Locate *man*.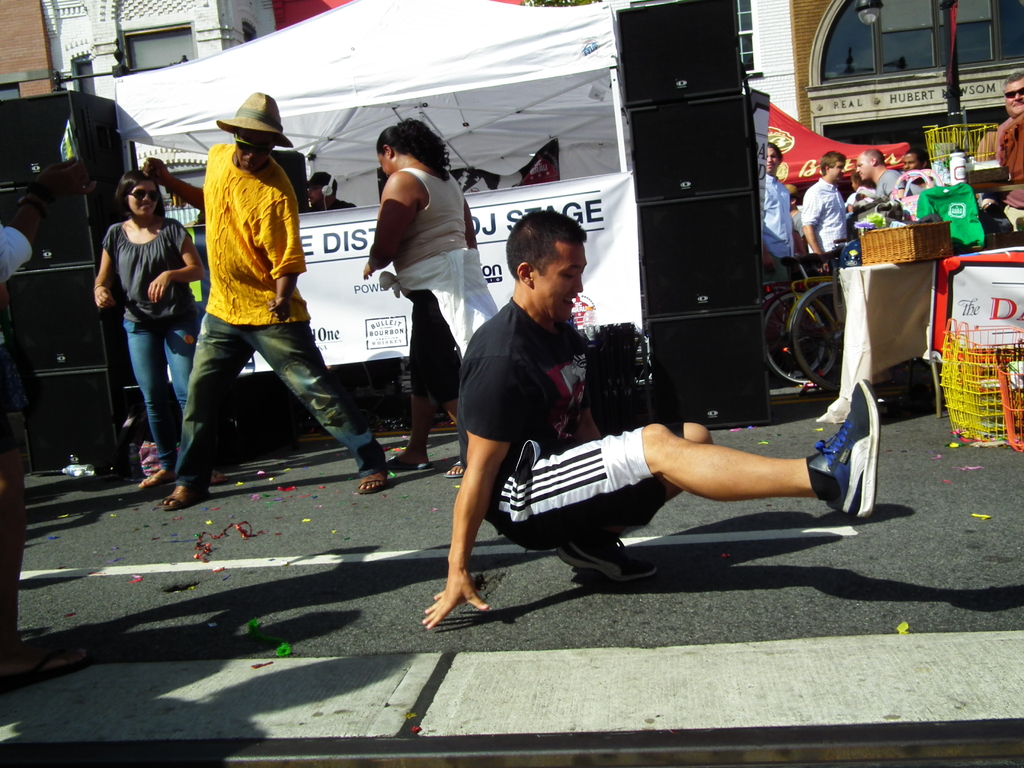
Bounding box: Rect(417, 204, 879, 636).
